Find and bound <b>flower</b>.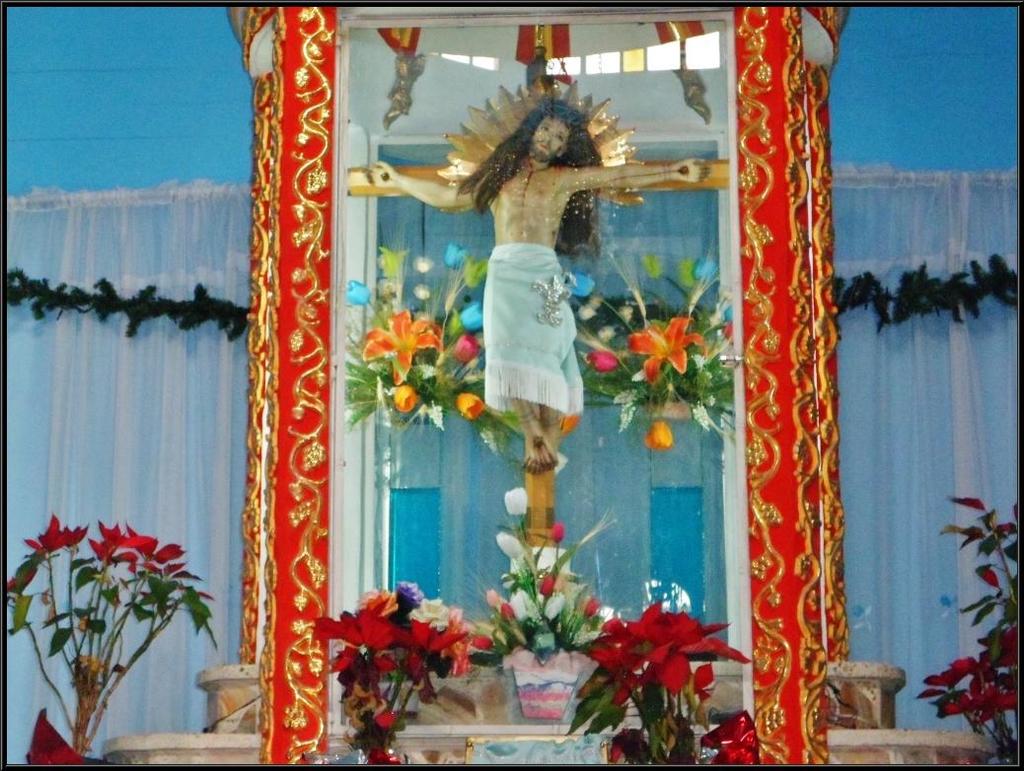
Bound: pyautogui.locateOnScreen(54, 524, 92, 558).
